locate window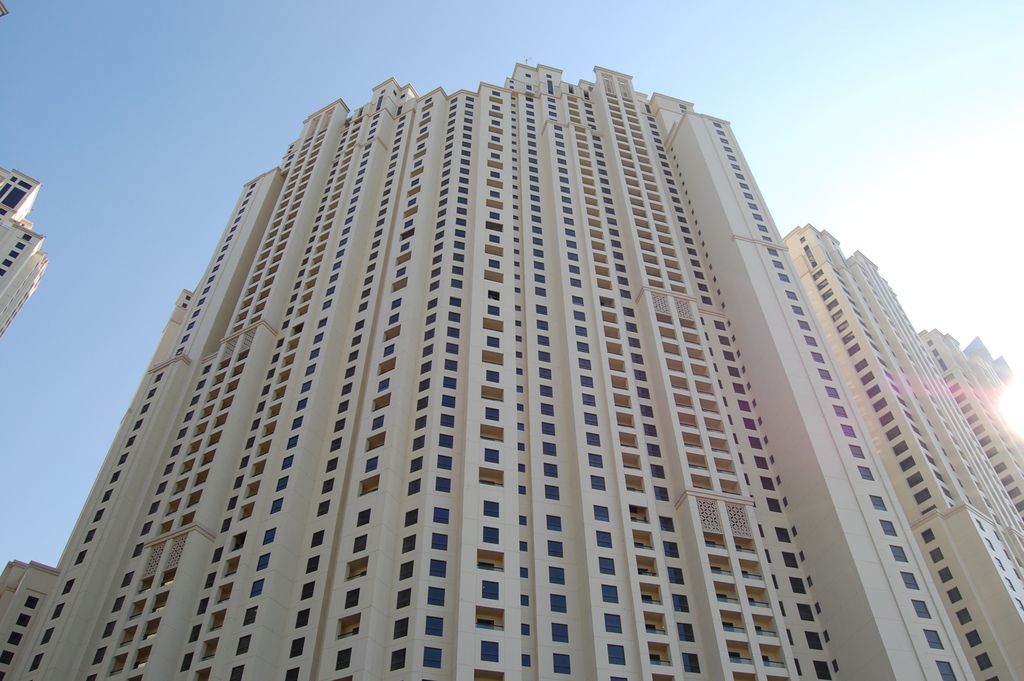
<region>396, 264, 405, 276</region>
